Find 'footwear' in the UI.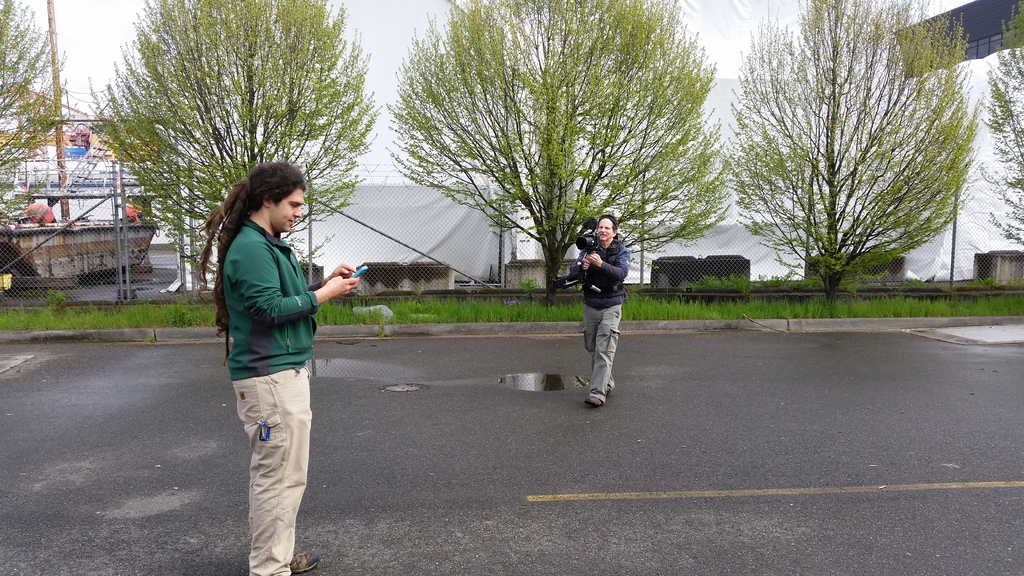
UI element at {"left": 586, "top": 395, "right": 605, "bottom": 407}.
